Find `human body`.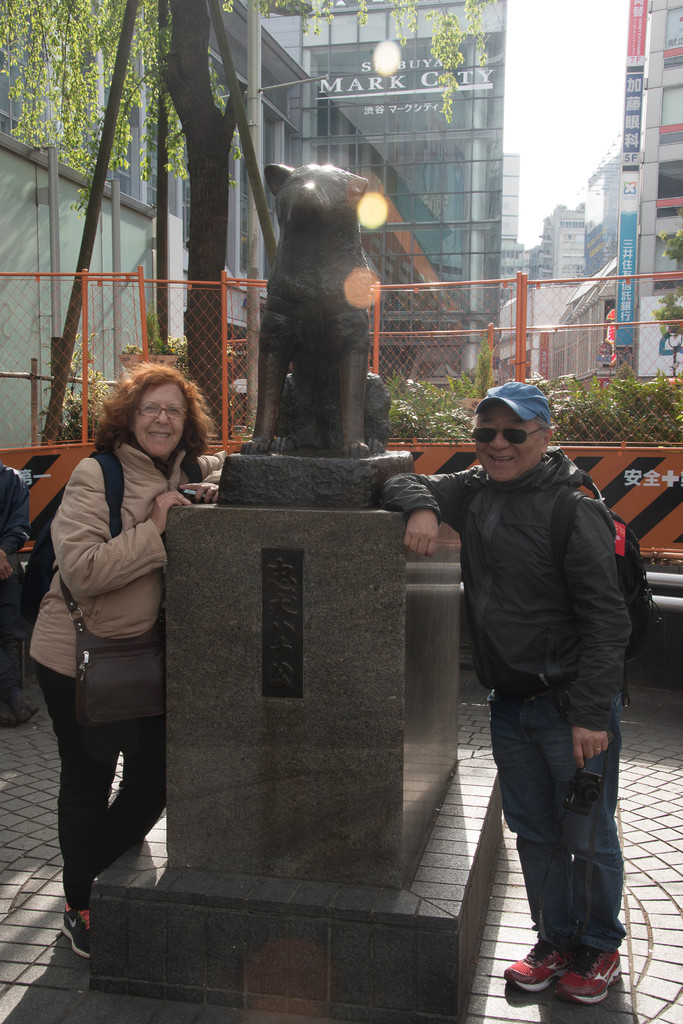
Rect(0, 452, 31, 727).
